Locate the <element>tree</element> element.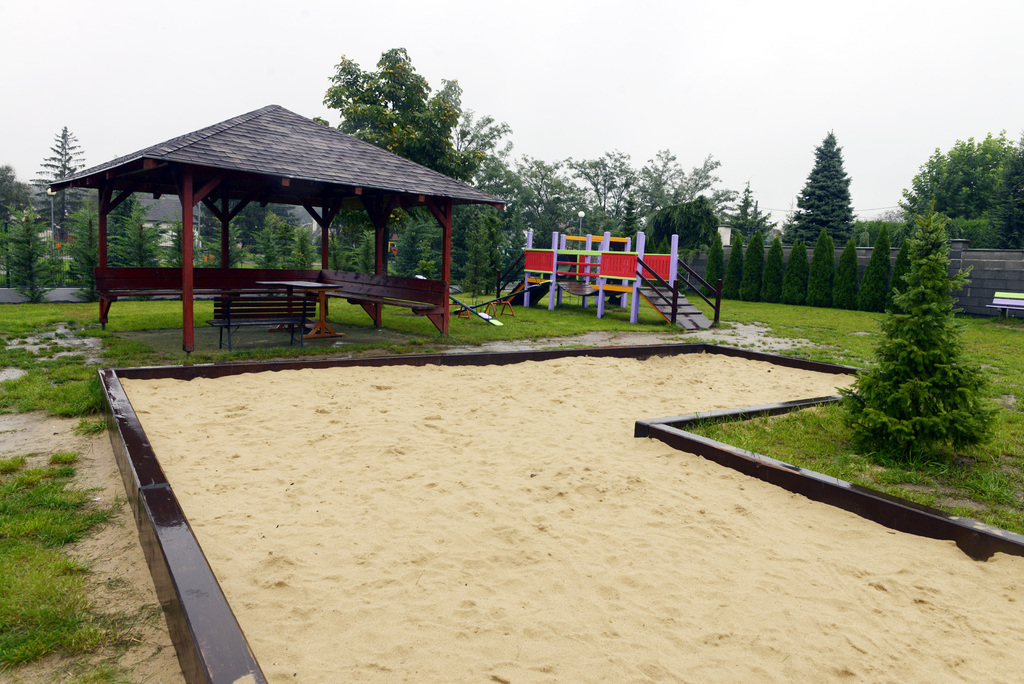
Element bbox: <box>687,243,709,301</box>.
